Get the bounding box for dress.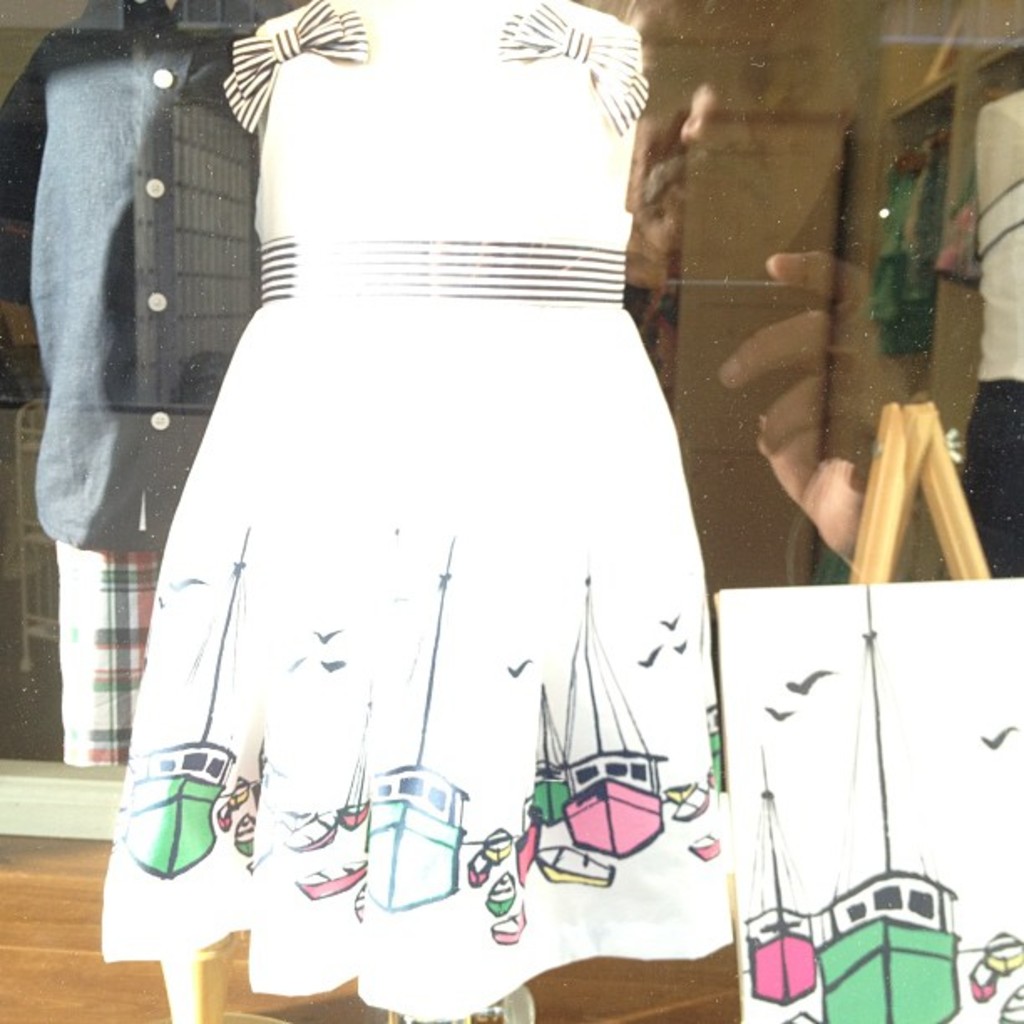
detection(89, 3, 733, 1014).
